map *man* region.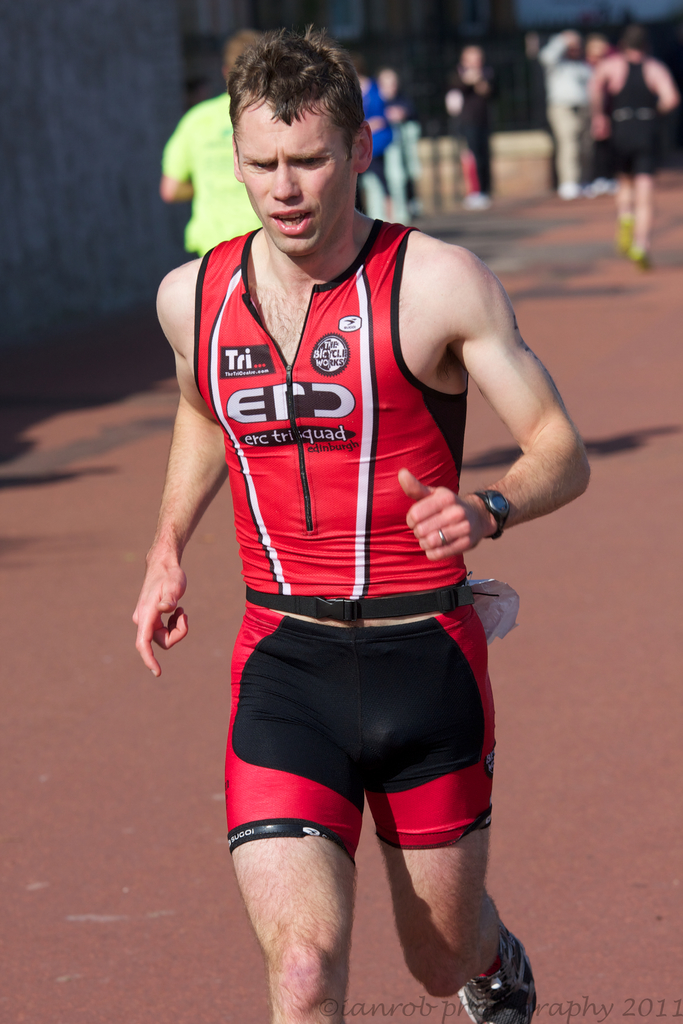
Mapped to region(118, 24, 549, 1023).
